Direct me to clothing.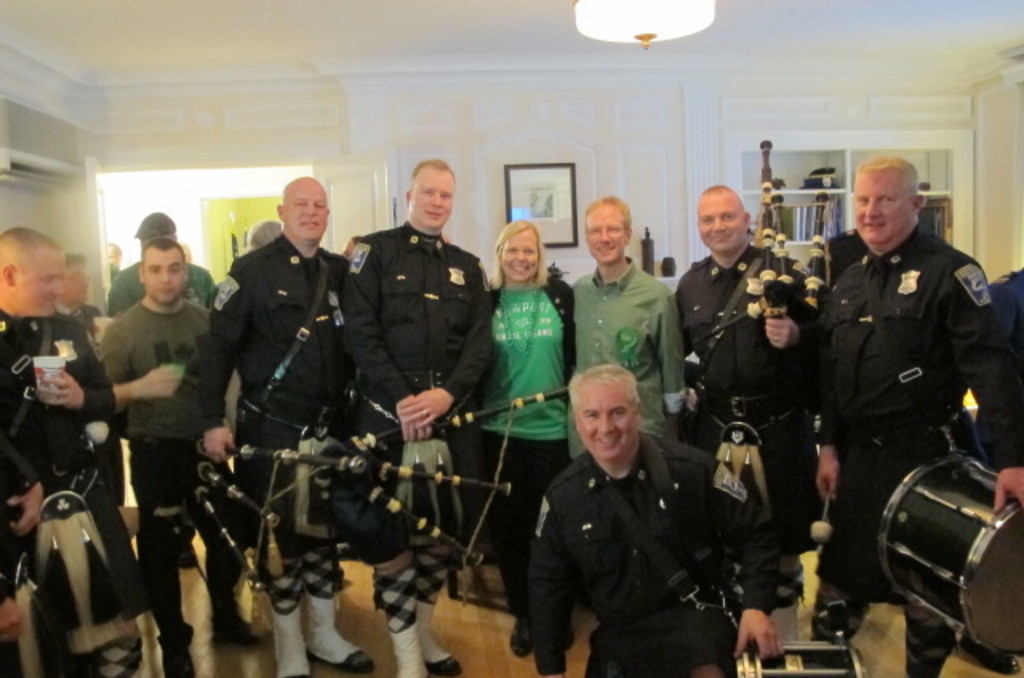
Direction: 344,222,496,566.
